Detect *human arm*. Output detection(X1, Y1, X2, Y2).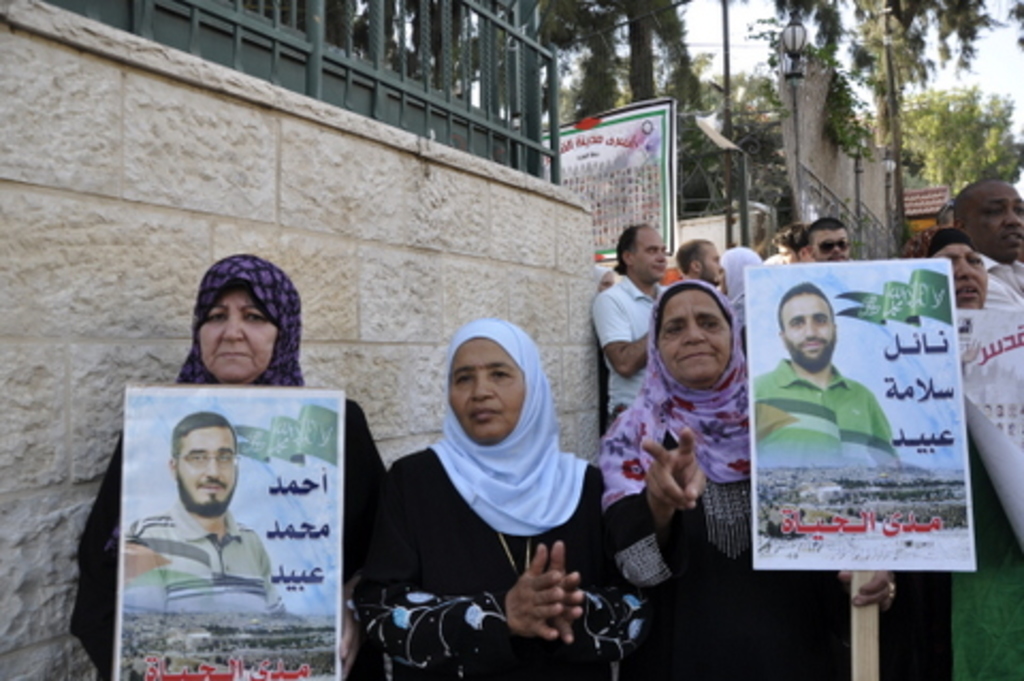
detection(335, 403, 390, 636).
